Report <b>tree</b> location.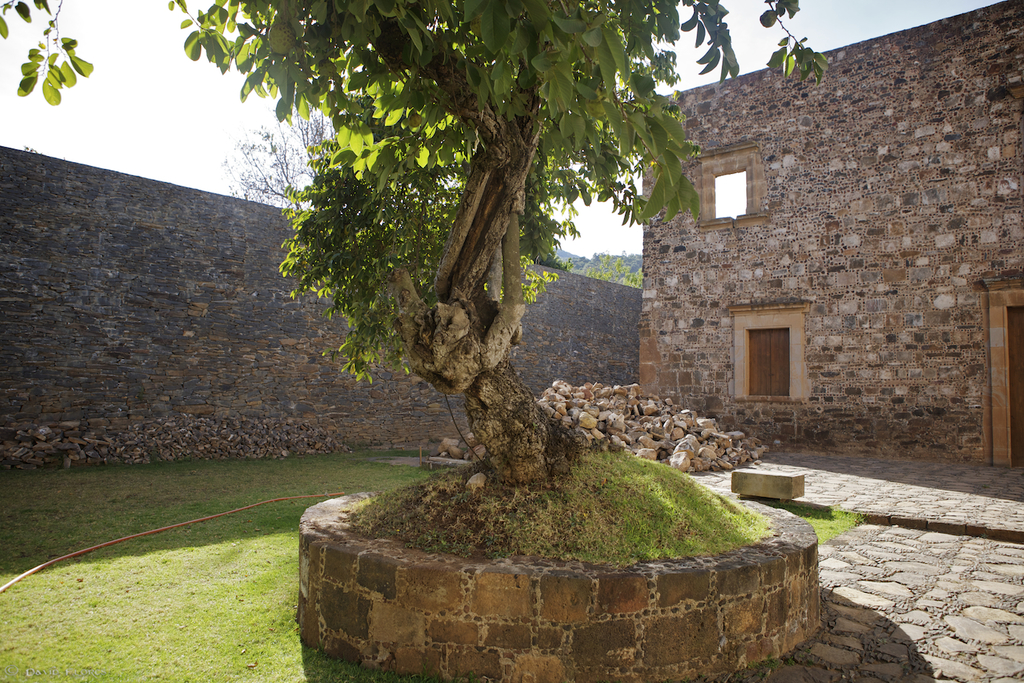
Report: (left=178, top=0, right=985, bottom=540).
